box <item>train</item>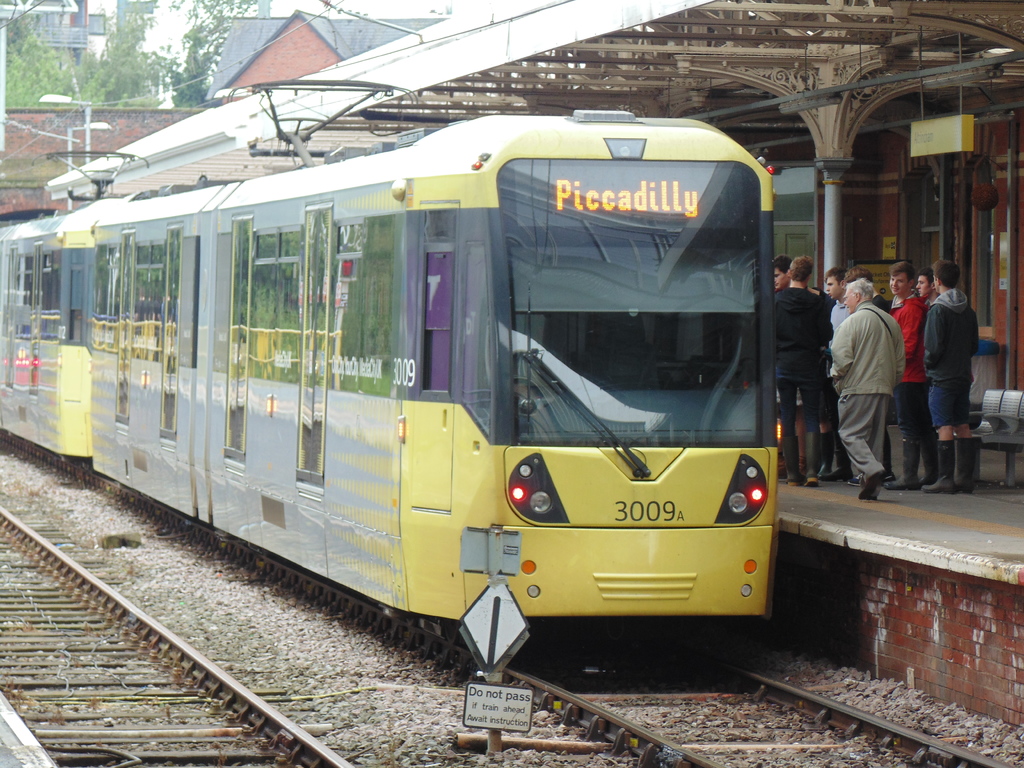
0 78 772 655
